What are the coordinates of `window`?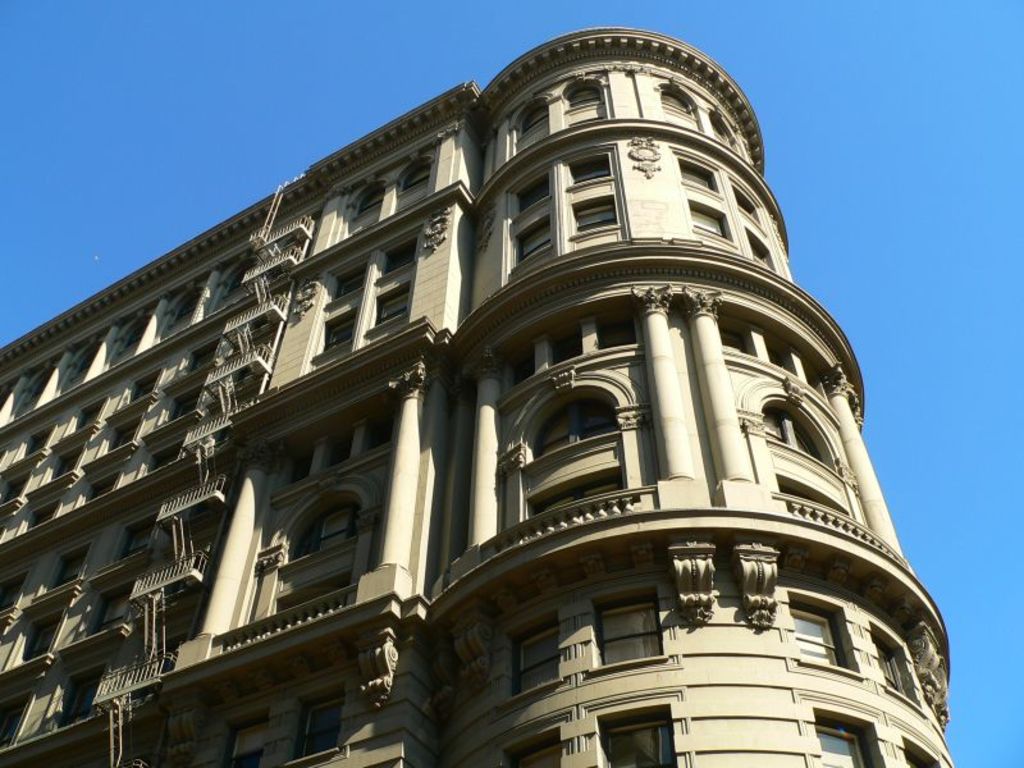
324:310:365:352.
